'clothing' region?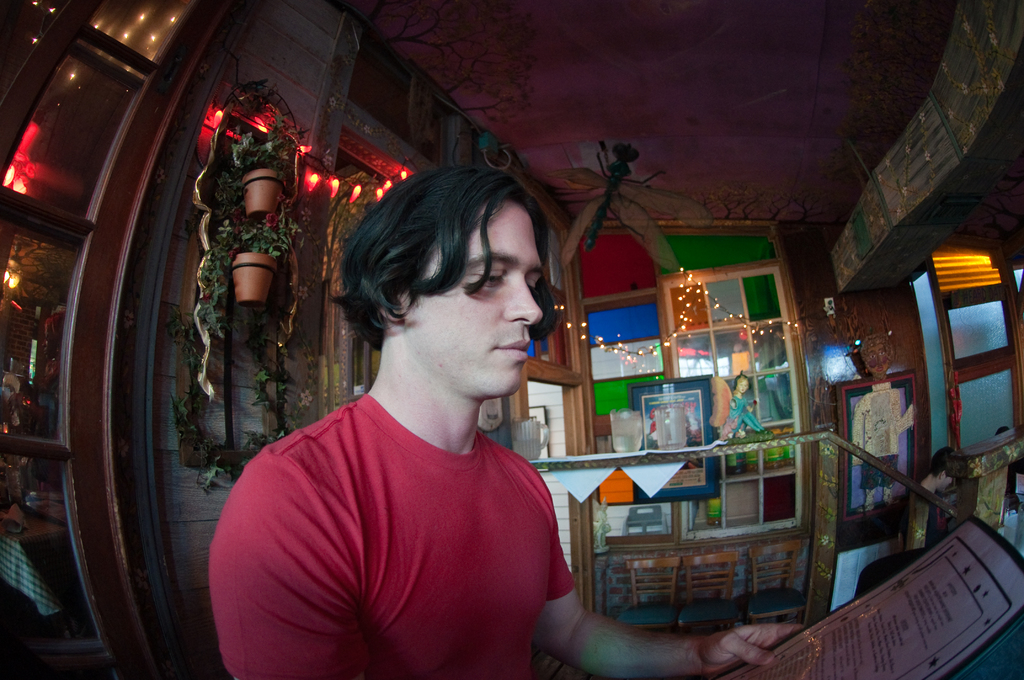
BBox(227, 334, 572, 674)
